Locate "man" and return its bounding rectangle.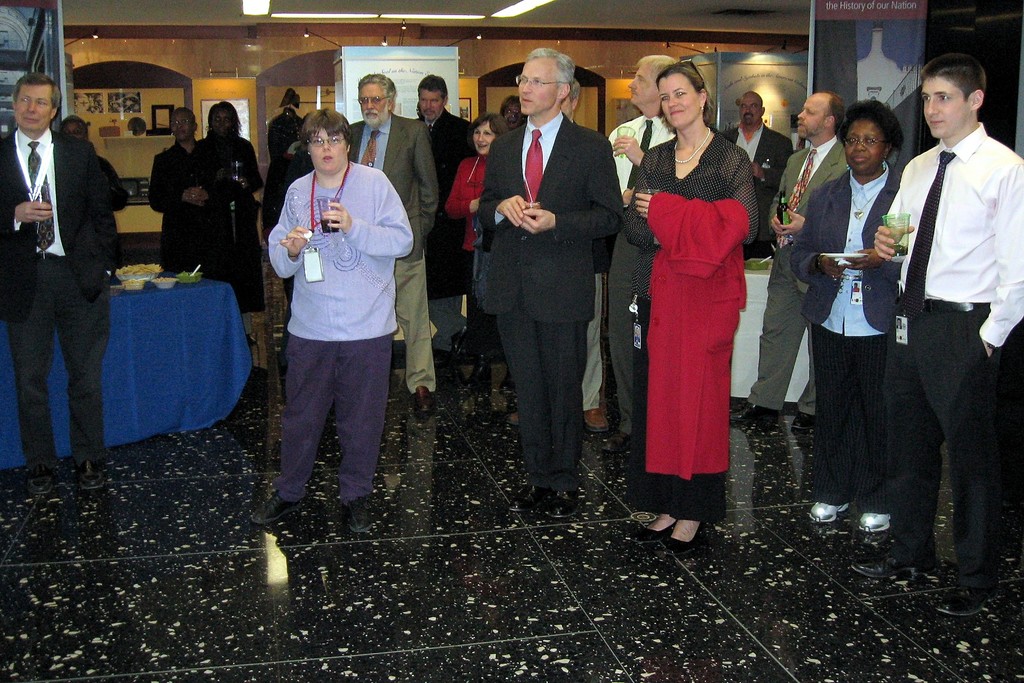
(left=593, top=55, right=675, bottom=457).
